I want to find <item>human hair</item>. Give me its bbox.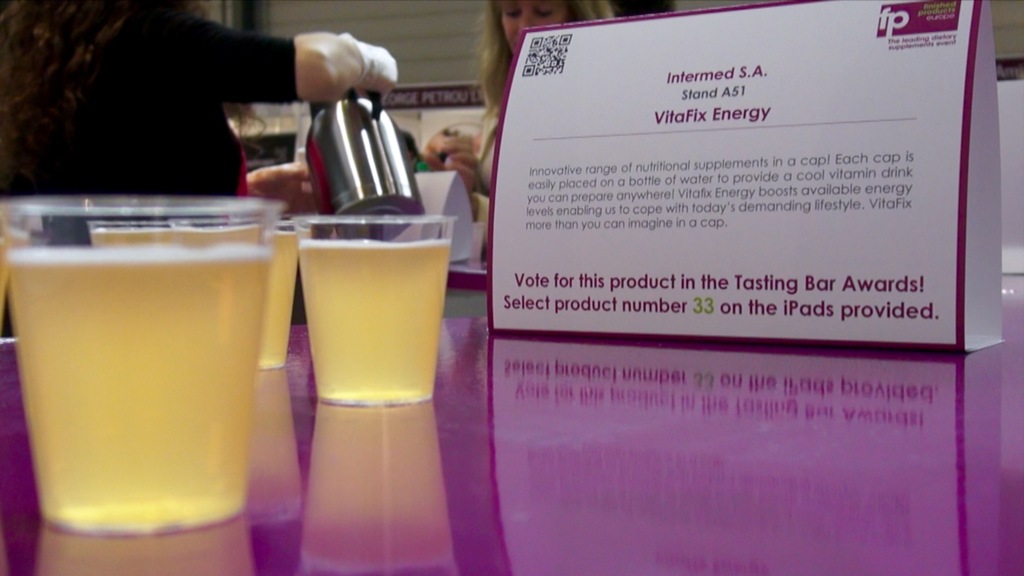
[left=3, top=22, right=244, bottom=170].
